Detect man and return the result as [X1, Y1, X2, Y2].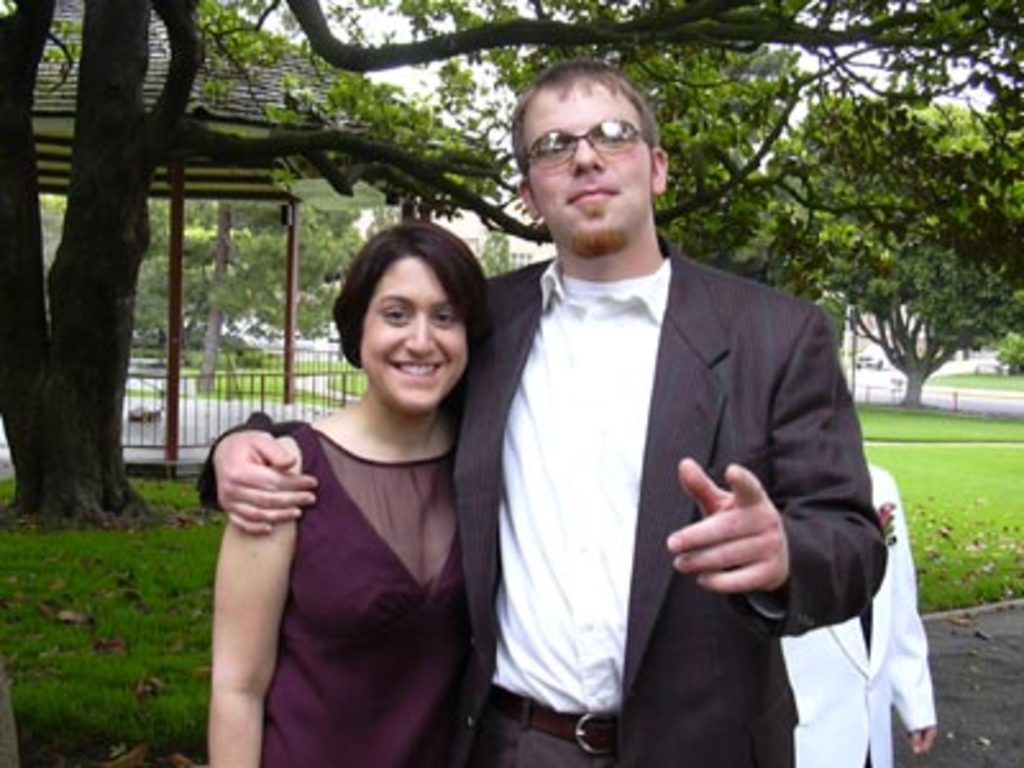
[763, 445, 937, 765].
